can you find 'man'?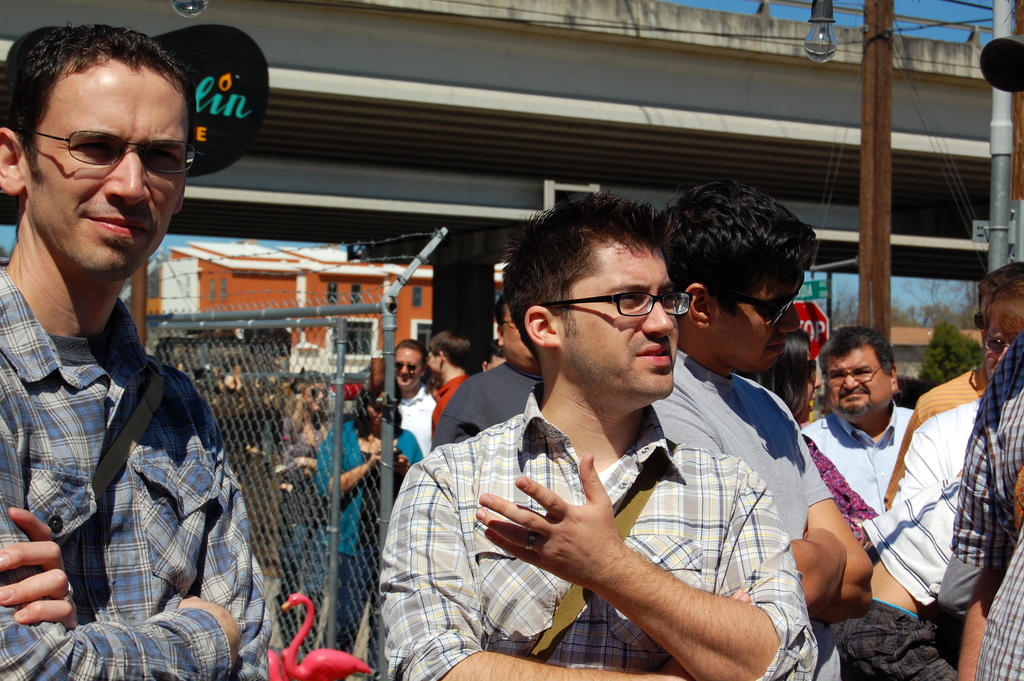
Yes, bounding box: [x1=397, y1=343, x2=453, y2=448].
